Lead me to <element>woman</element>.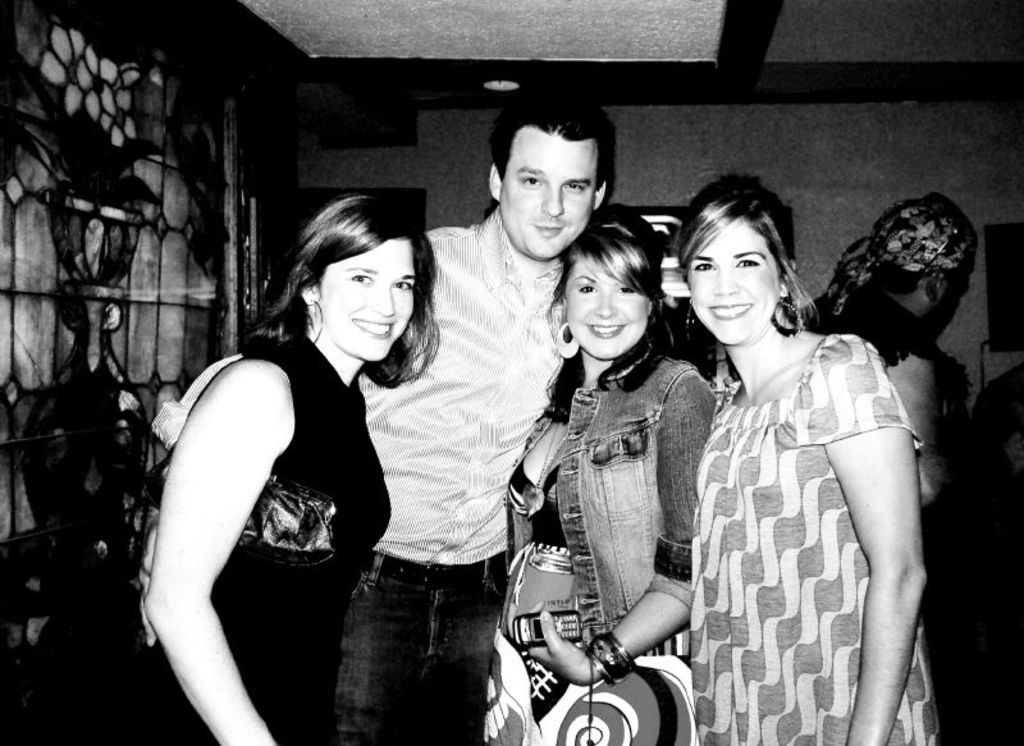
Lead to 115,189,440,745.
